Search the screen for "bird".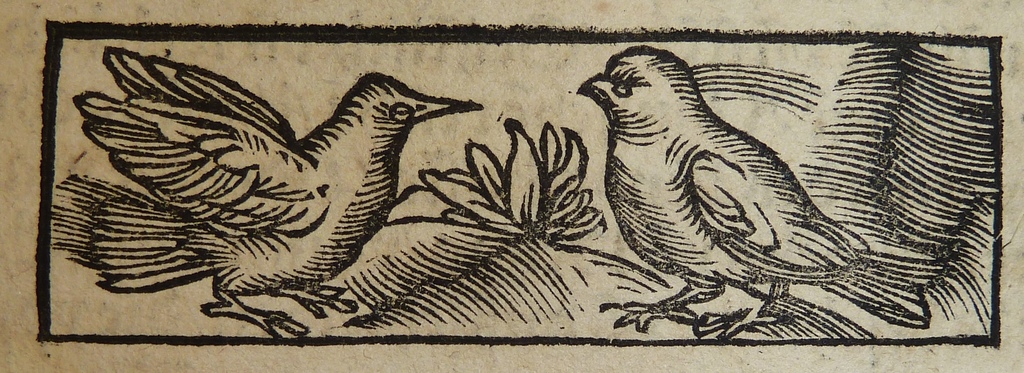
Found at rect(38, 45, 484, 345).
